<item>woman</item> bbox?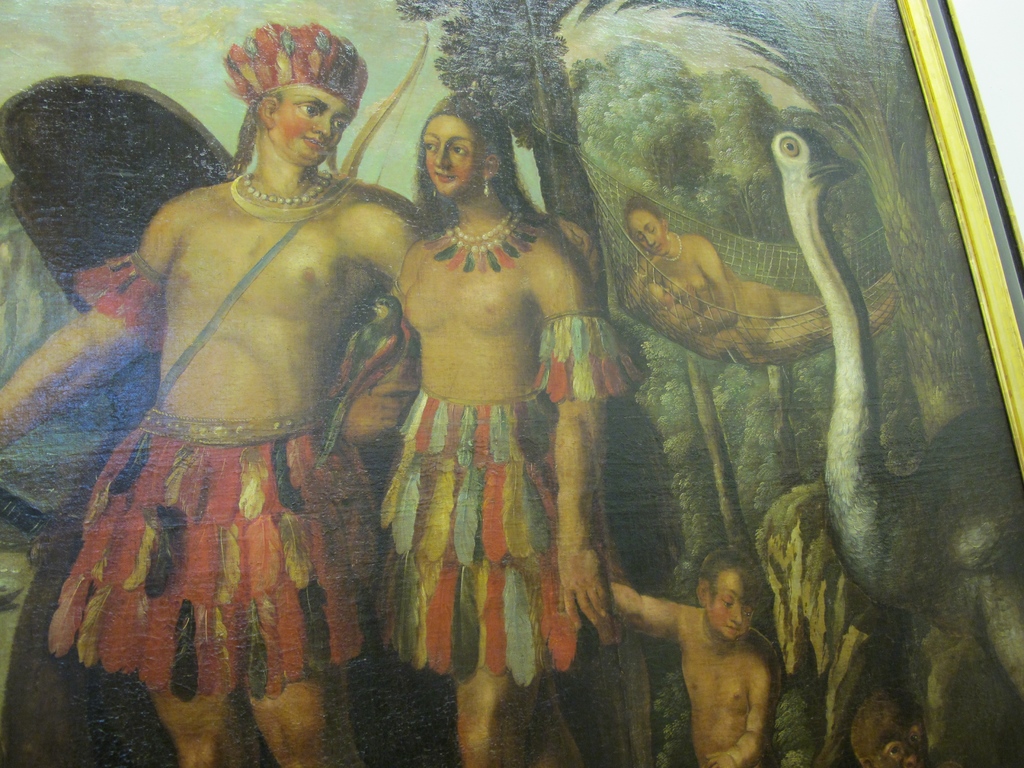
x1=369, y1=83, x2=620, y2=767
